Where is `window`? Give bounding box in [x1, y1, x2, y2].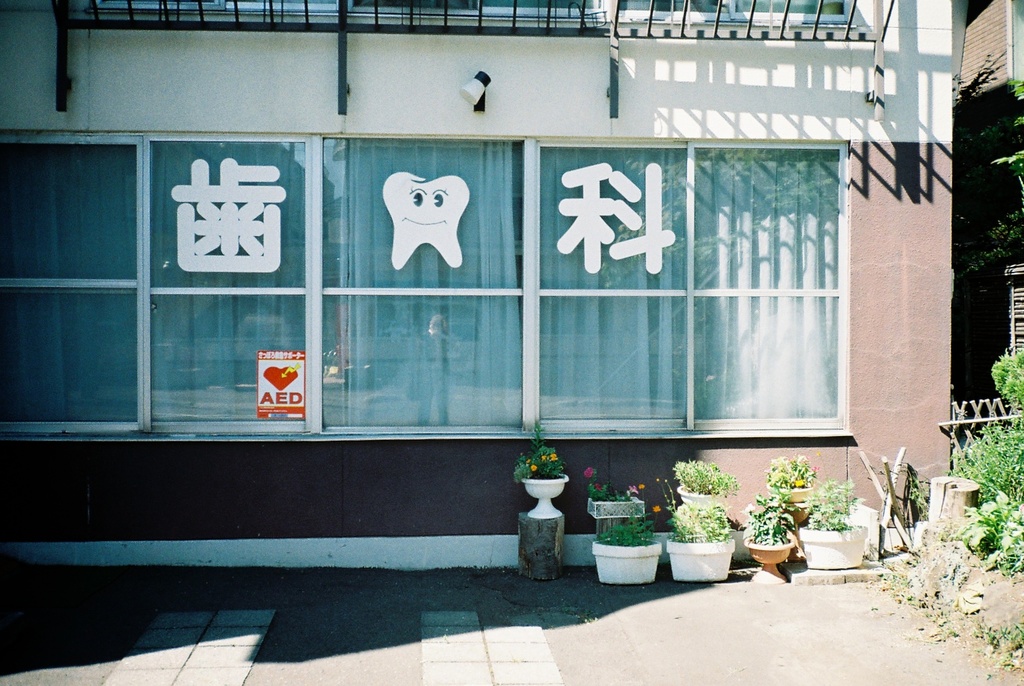
[321, 140, 523, 443].
